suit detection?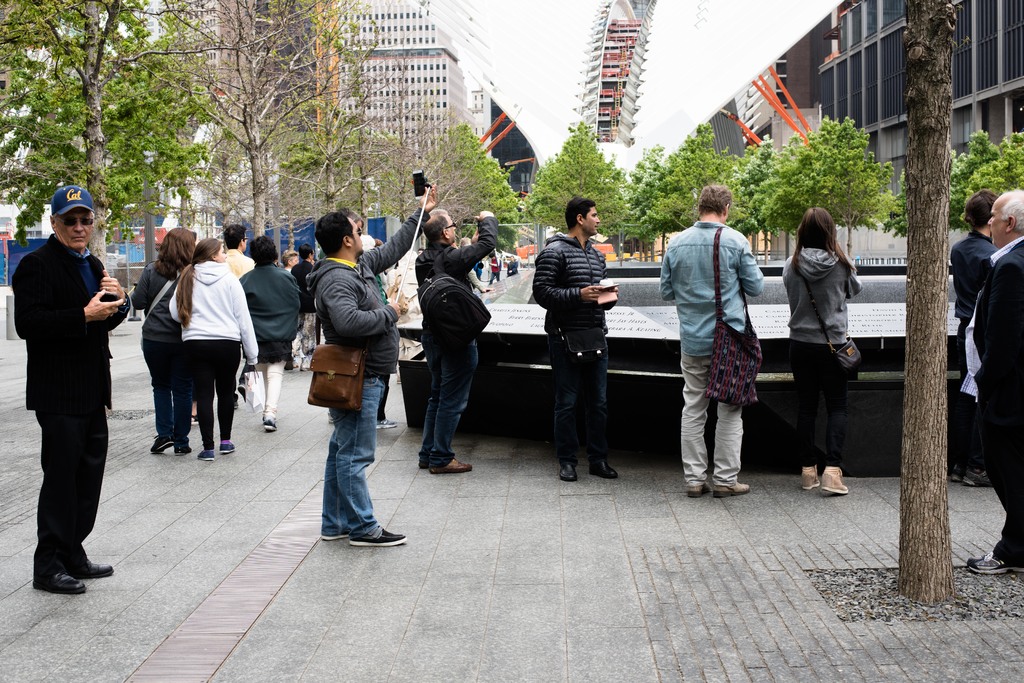
<region>964, 230, 1023, 564</region>
